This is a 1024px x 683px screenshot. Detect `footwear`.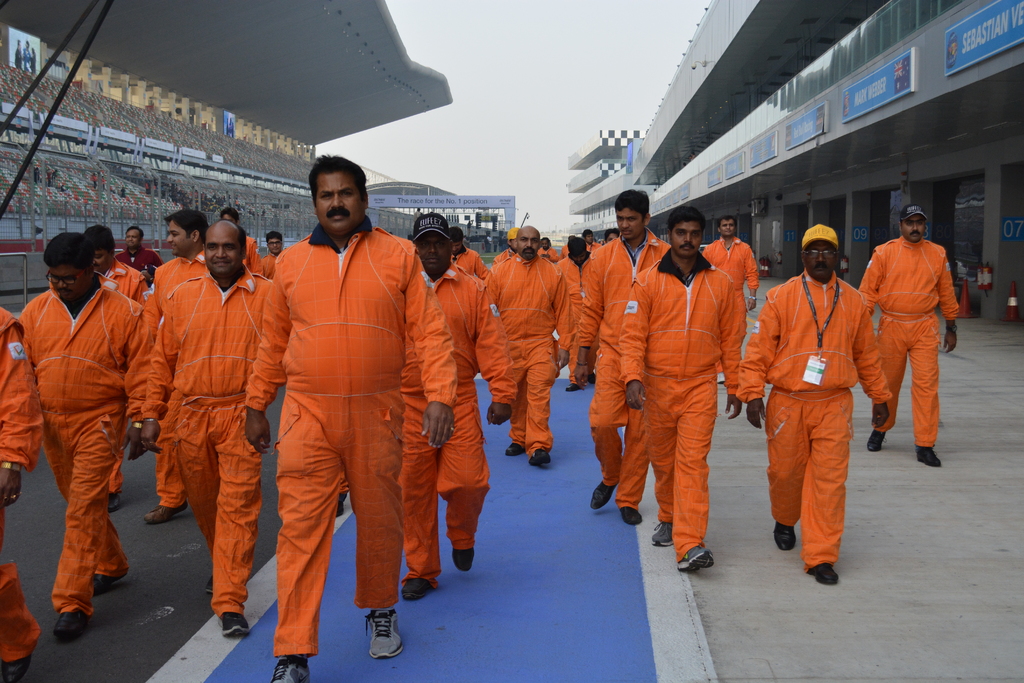
{"left": 675, "top": 545, "right": 716, "bottom": 575}.
